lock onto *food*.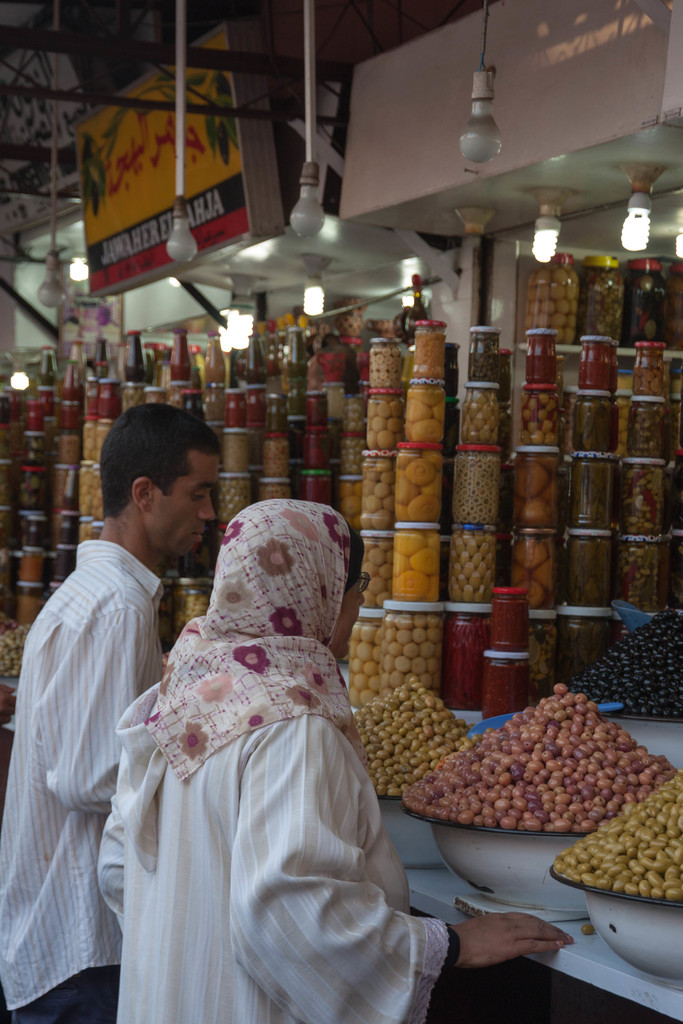
Locked: [636,351,665,397].
